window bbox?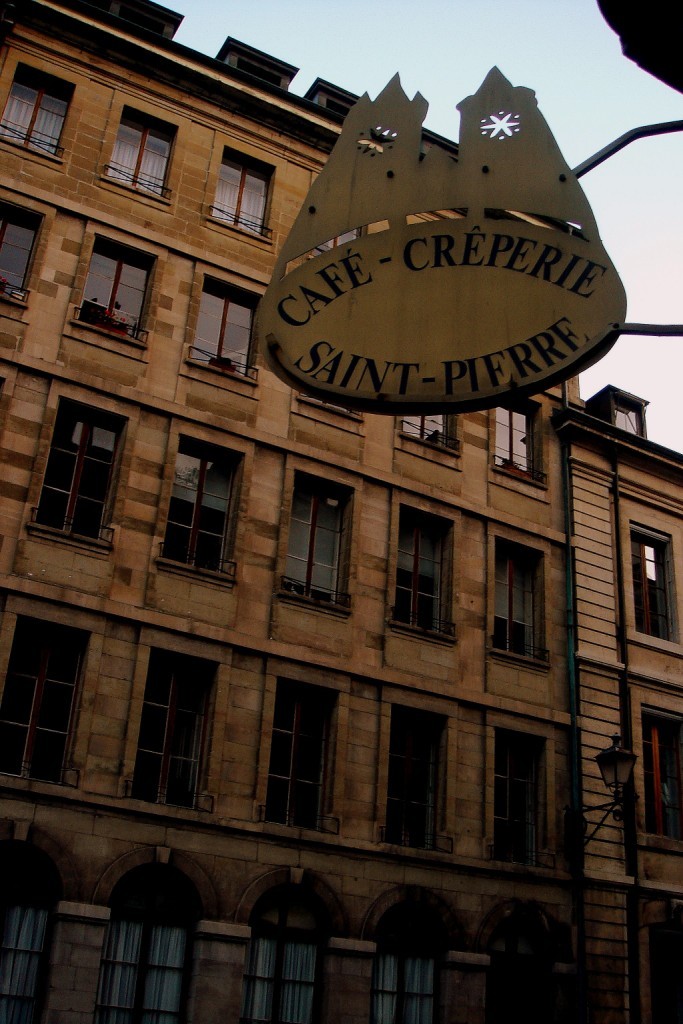
[2,619,87,793]
